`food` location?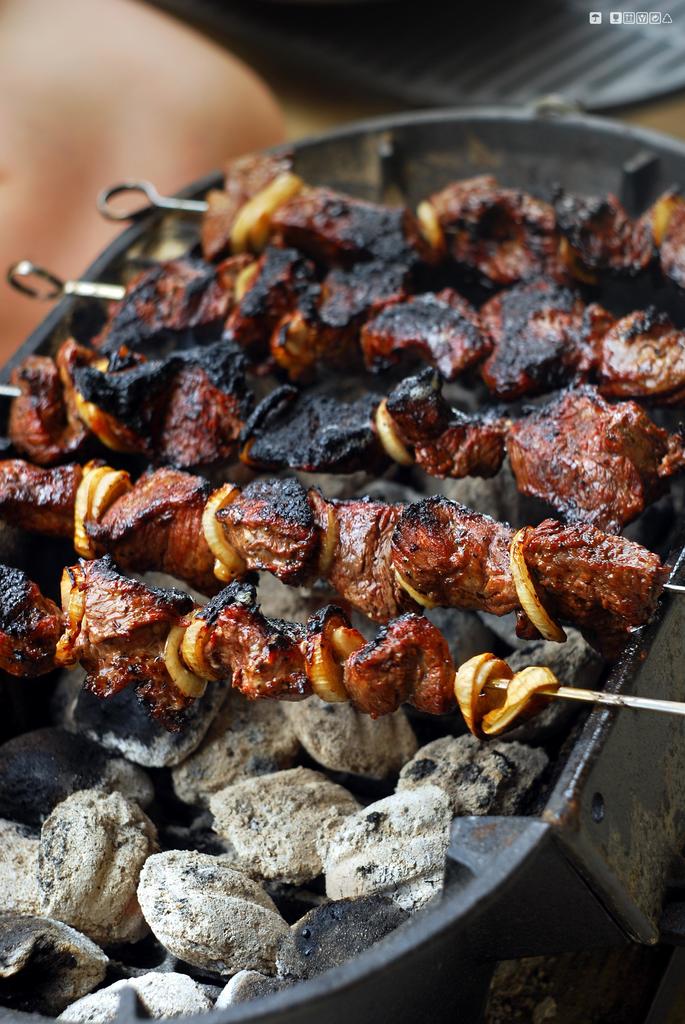
0,233,684,749
